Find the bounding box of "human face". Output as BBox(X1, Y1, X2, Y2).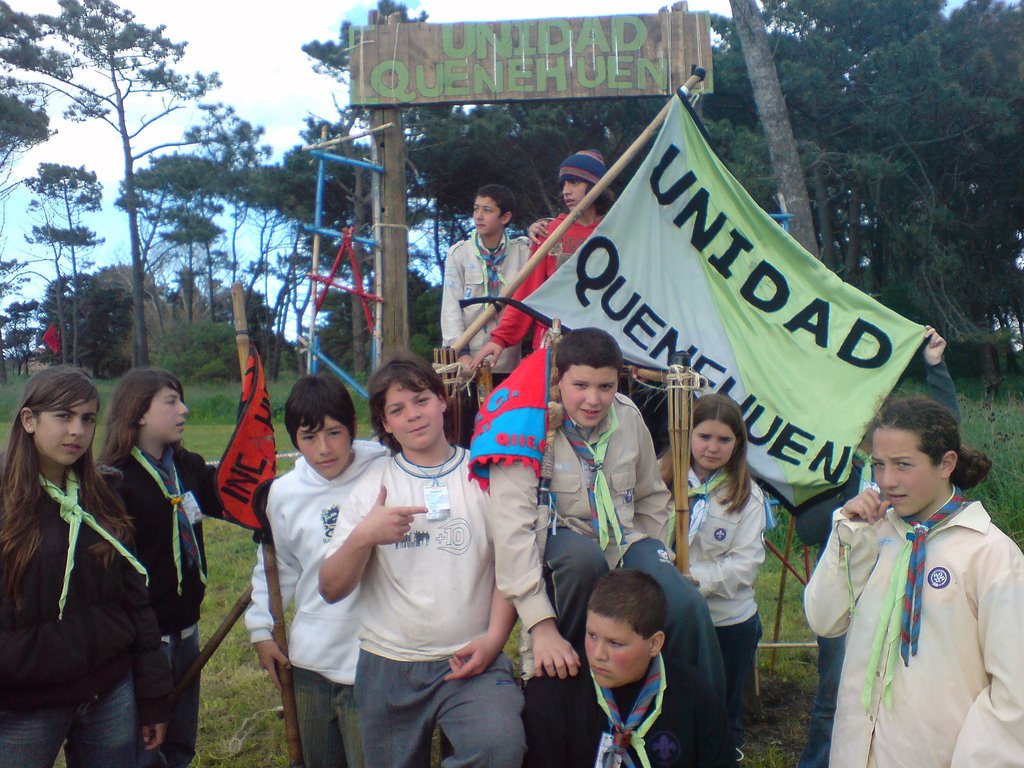
BBox(36, 392, 98, 465).
